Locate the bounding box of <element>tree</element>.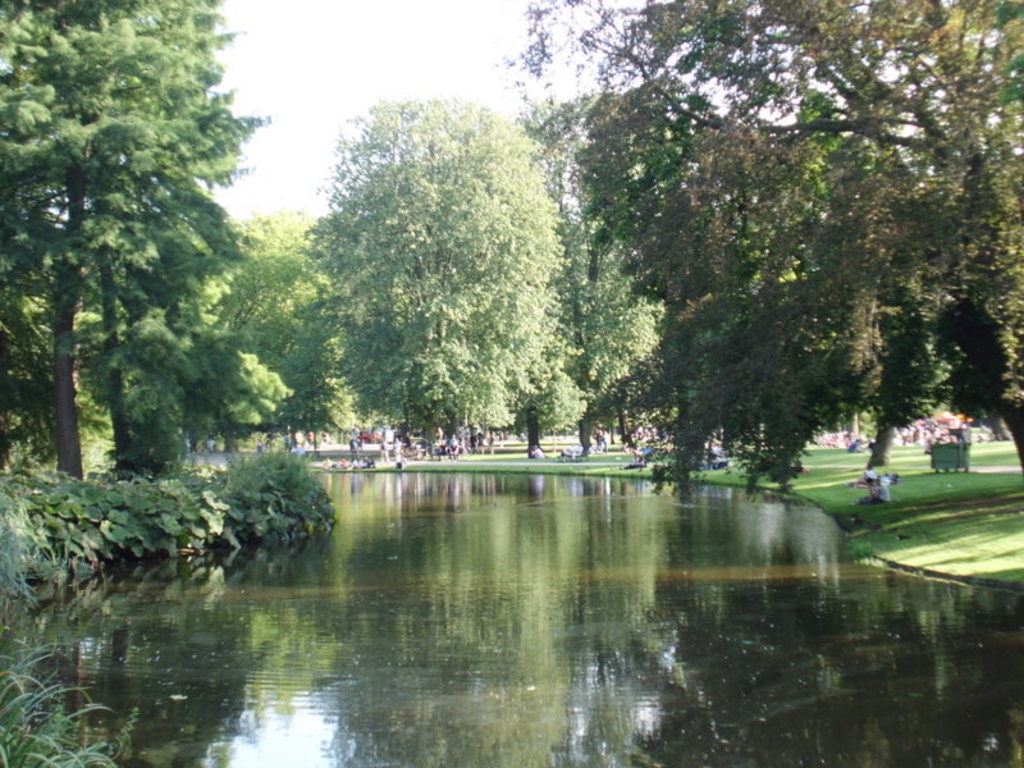
Bounding box: box(289, 84, 585, 466).
